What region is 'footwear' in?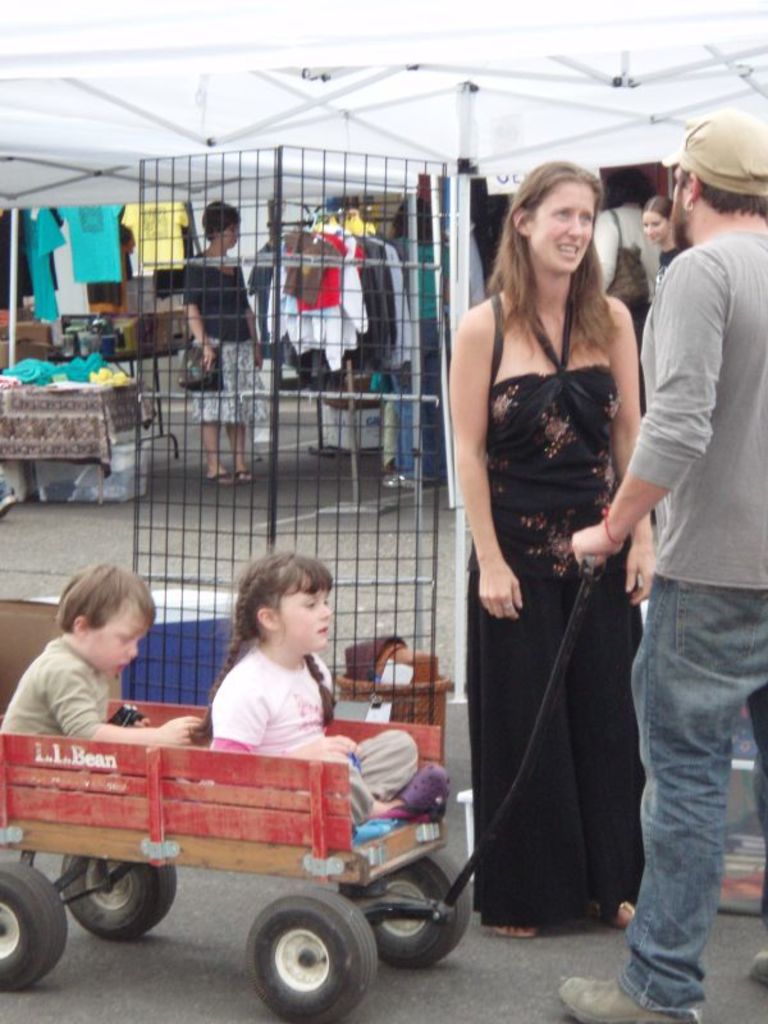
region(396, 768, 456, 817).
